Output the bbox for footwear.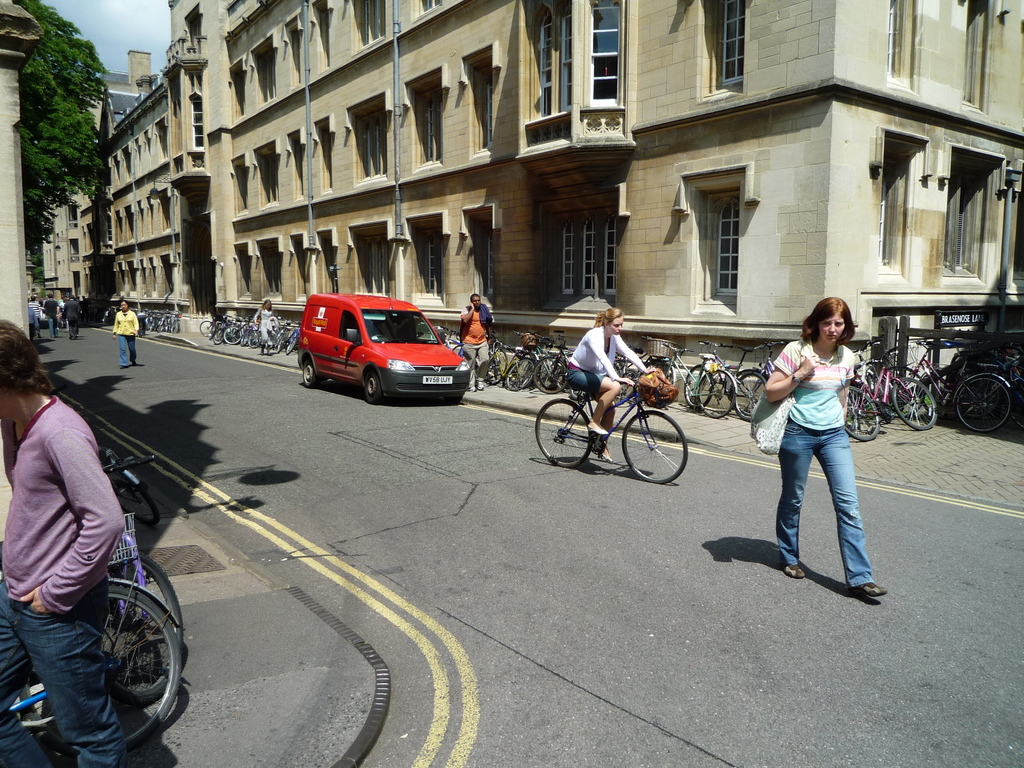
{"left": 603, "top": 451, "right": 612, "bottom": 463}.
